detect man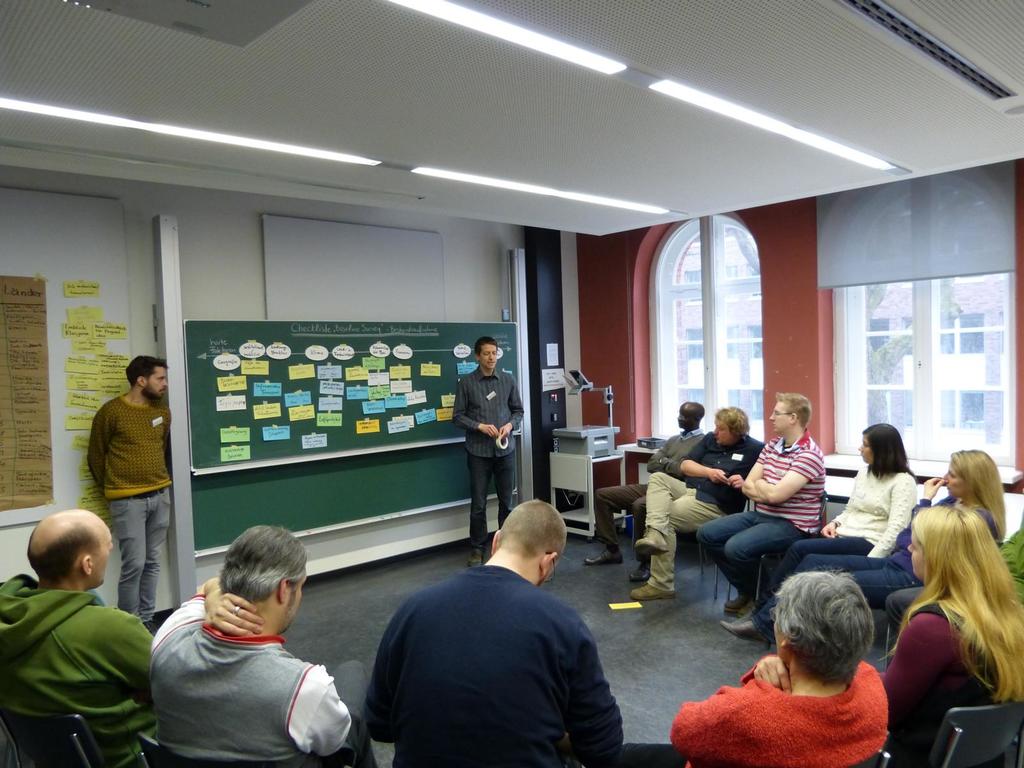
select_region(630, 405, 763, 596)
